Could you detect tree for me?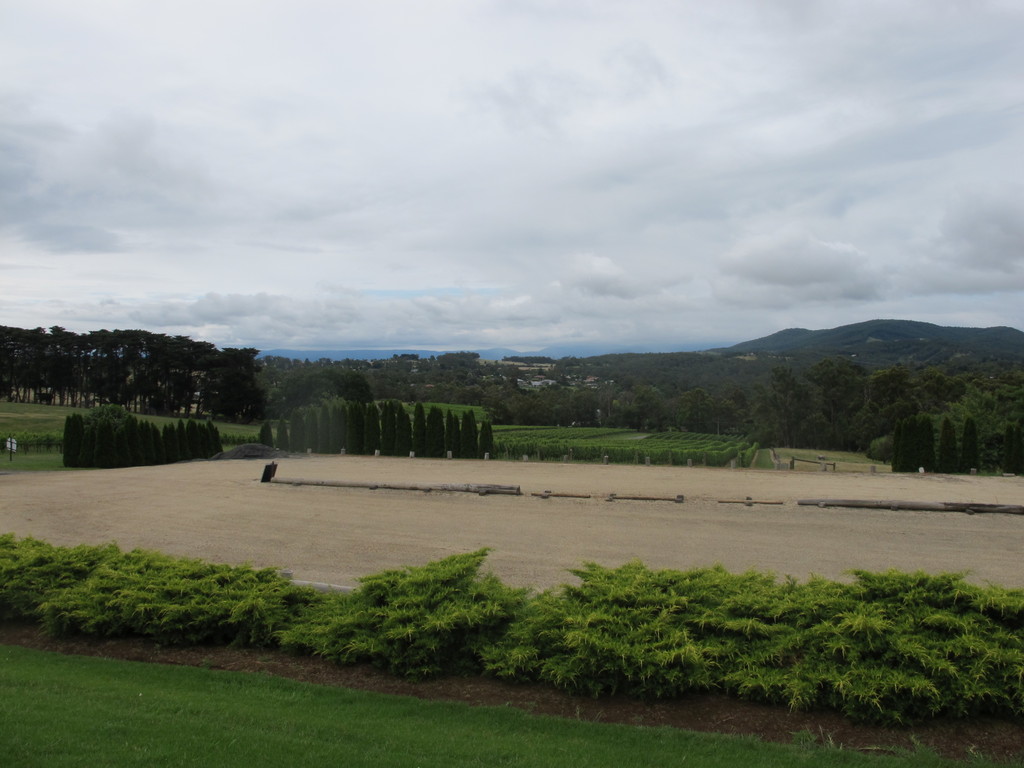
Detection result: region(275, 413, 291, 451).
